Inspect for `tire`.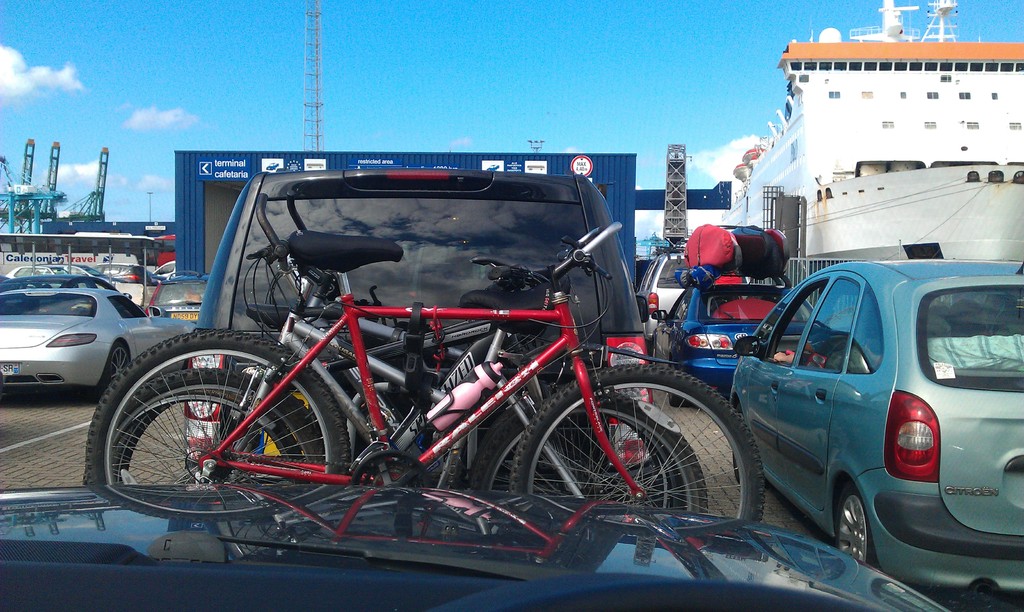
Inspection: Rect(468, 389, 712, 515).
